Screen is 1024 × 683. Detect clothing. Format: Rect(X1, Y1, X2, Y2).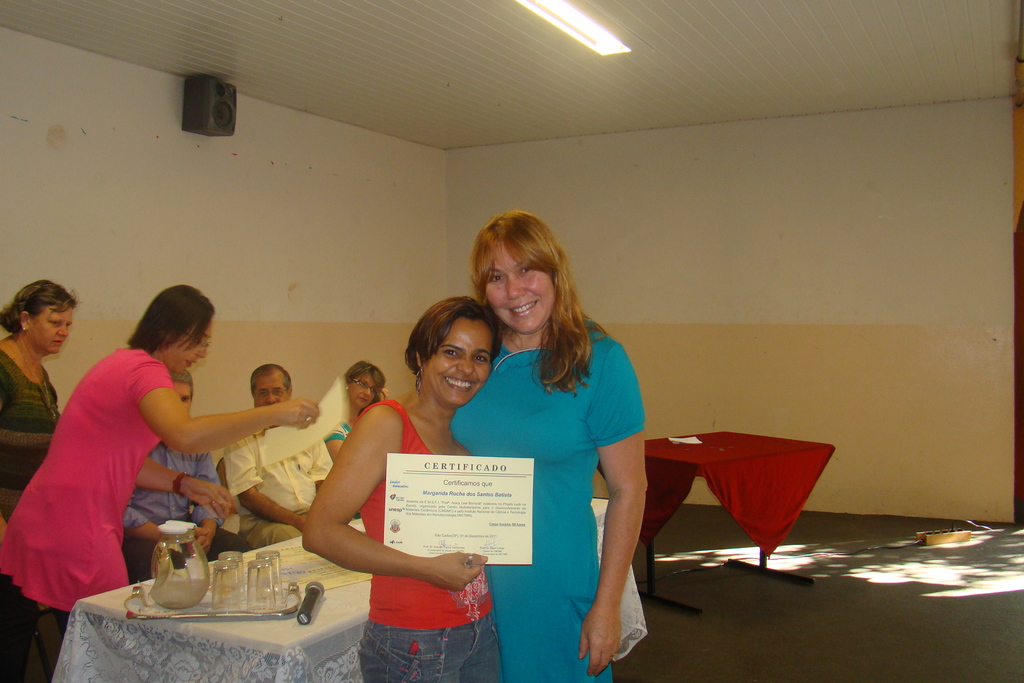
Rect(349, 398, 506, 682).
